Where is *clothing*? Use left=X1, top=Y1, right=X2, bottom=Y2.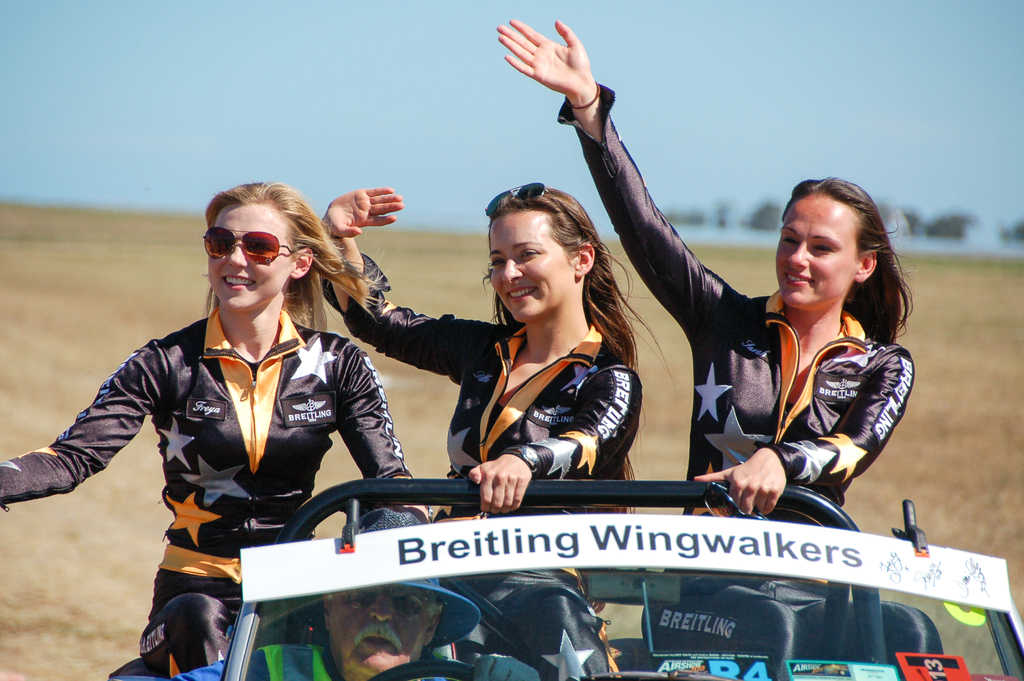
left=42, top=263, right=403, bottom=625.
